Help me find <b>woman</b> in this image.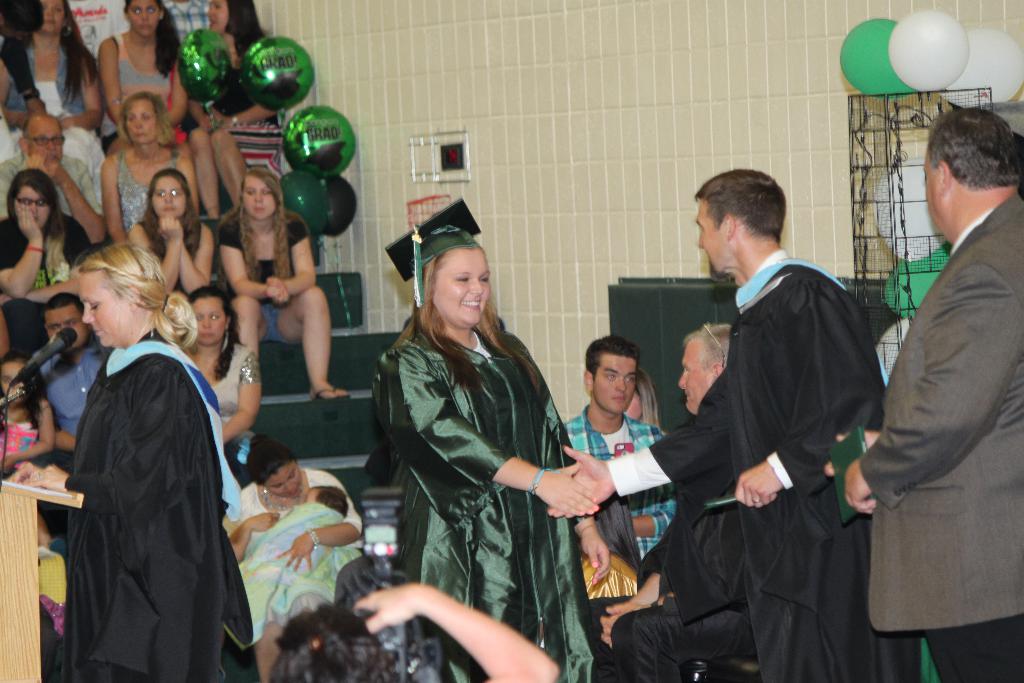
Found it: [105, 93, 202, 245].
